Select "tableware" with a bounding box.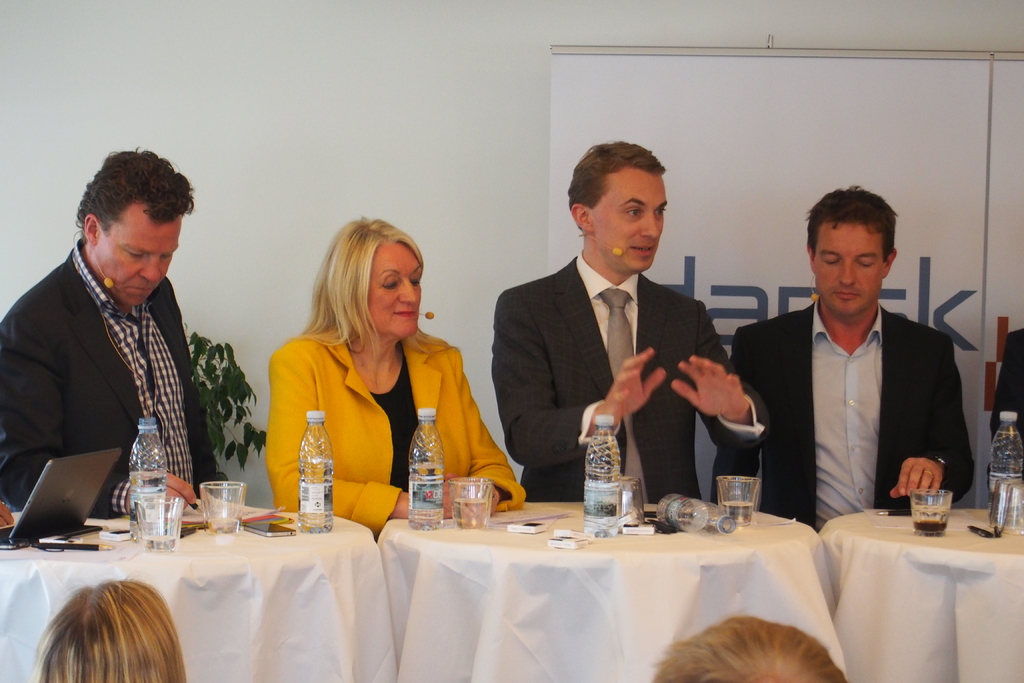
detection(909, 484, 956, 538).
